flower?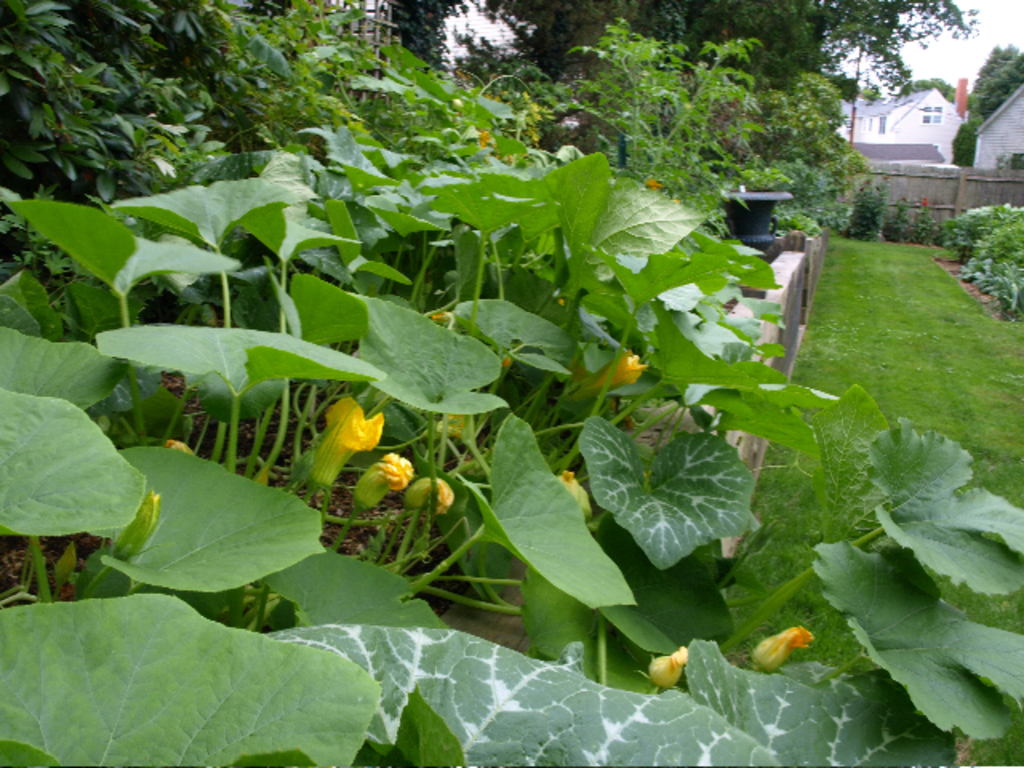
box=[434, 410, 470, 440]
